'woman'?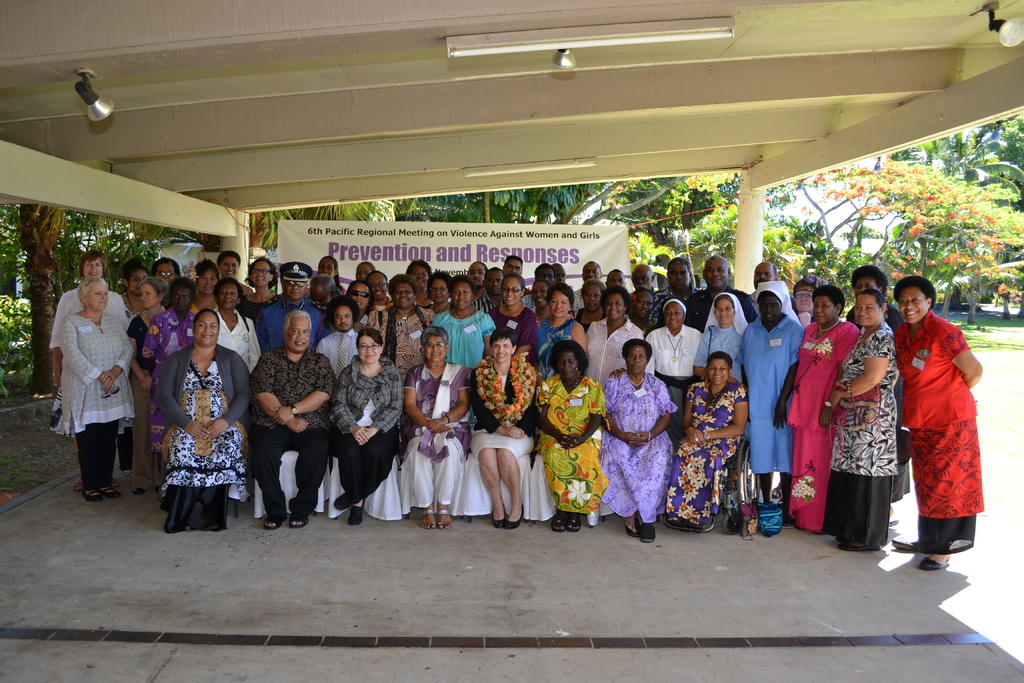
detection(191, 255, 218, 298)
